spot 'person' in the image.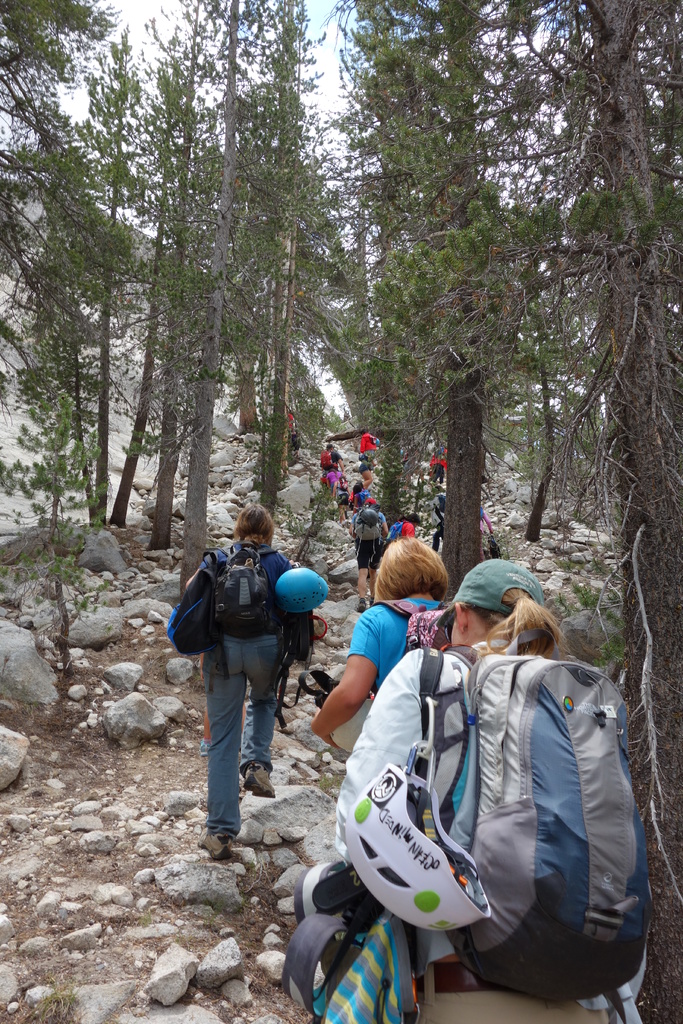
'person' found at crop(184, 505, 301, 846).
